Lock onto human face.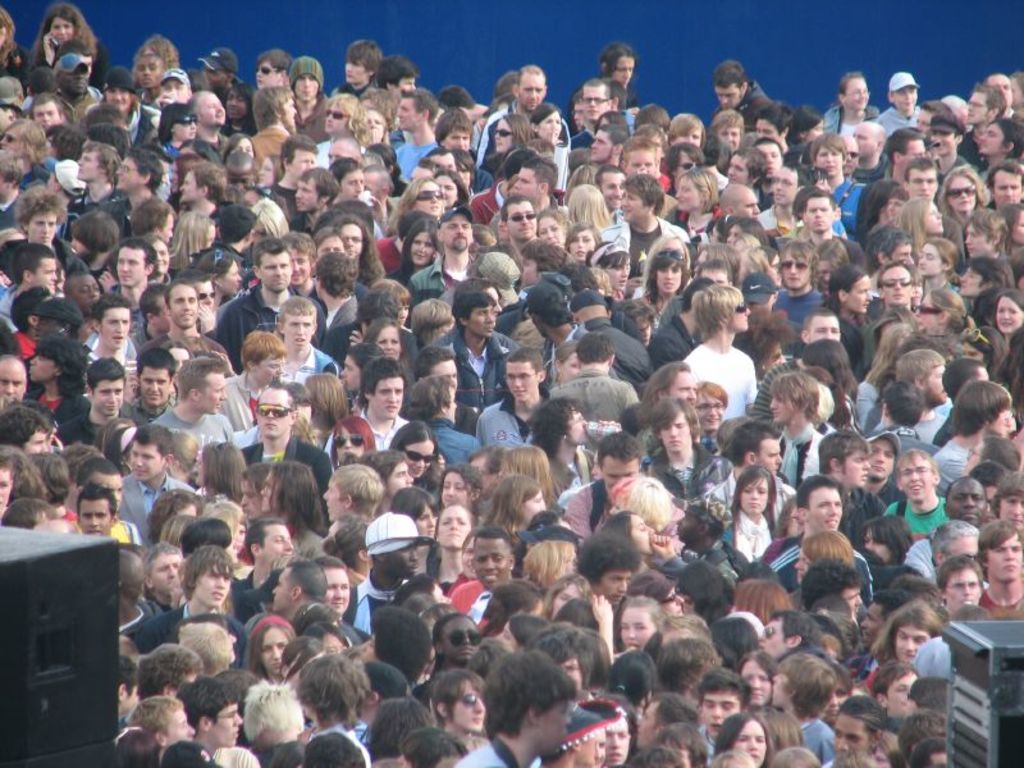
Locked: crop(618, 604, 659, 646).
